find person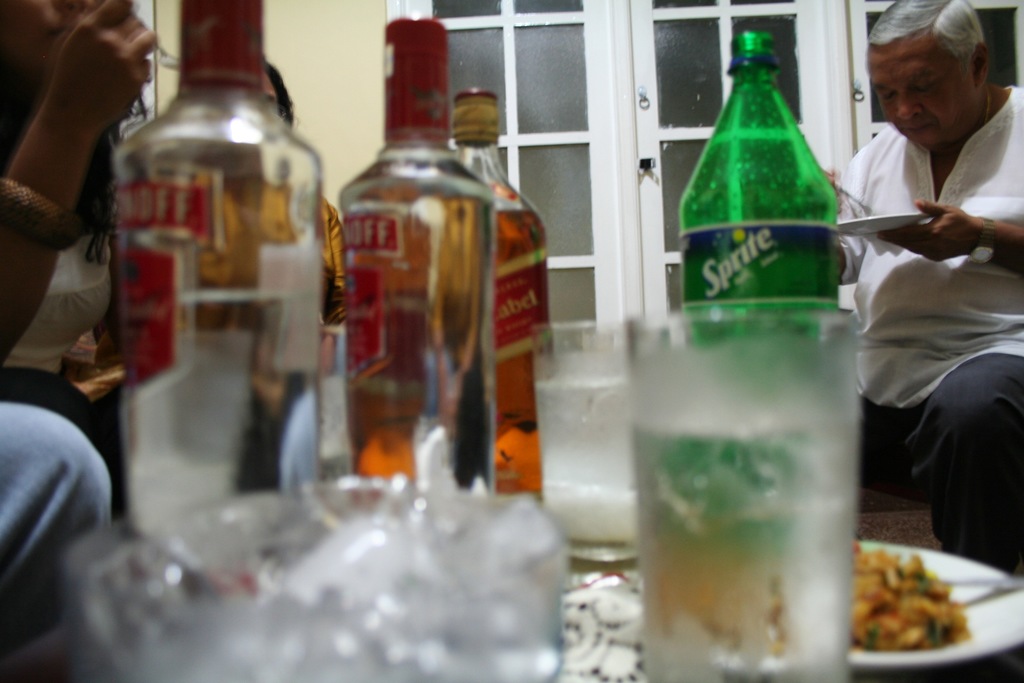
l=811, t=0, r=1023, b=591
